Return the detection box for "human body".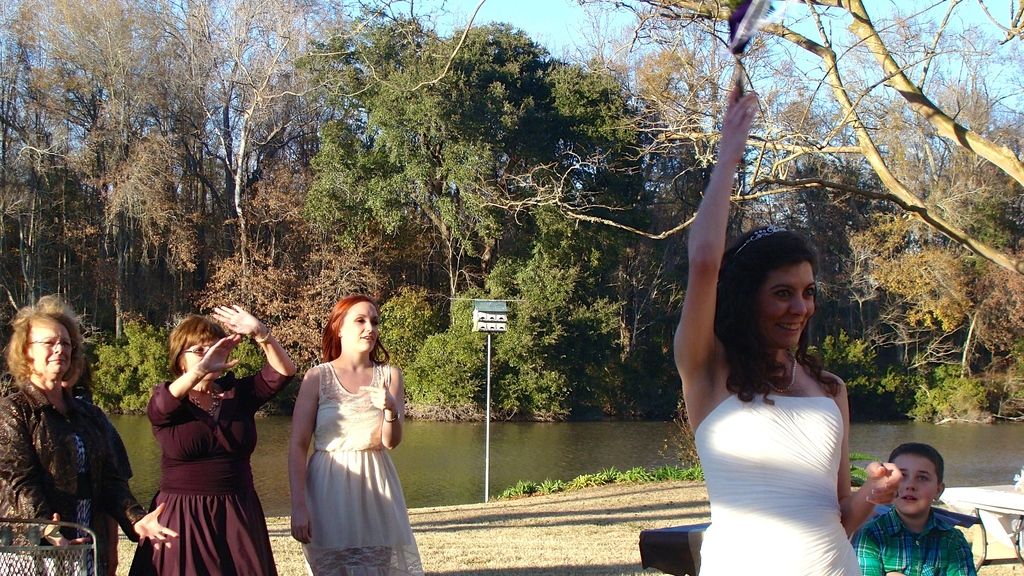
851, 514, 979, 575.
